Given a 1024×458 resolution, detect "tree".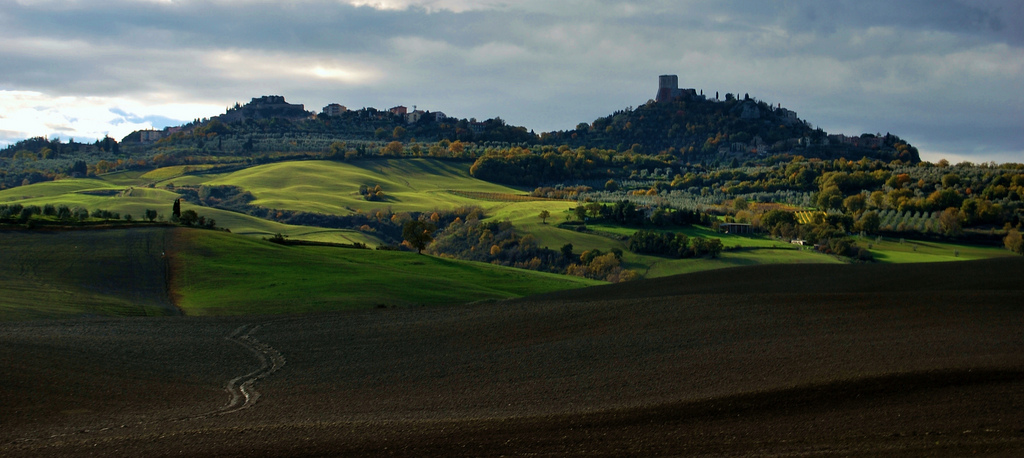
bbox=(612, 201, 631, 218).
